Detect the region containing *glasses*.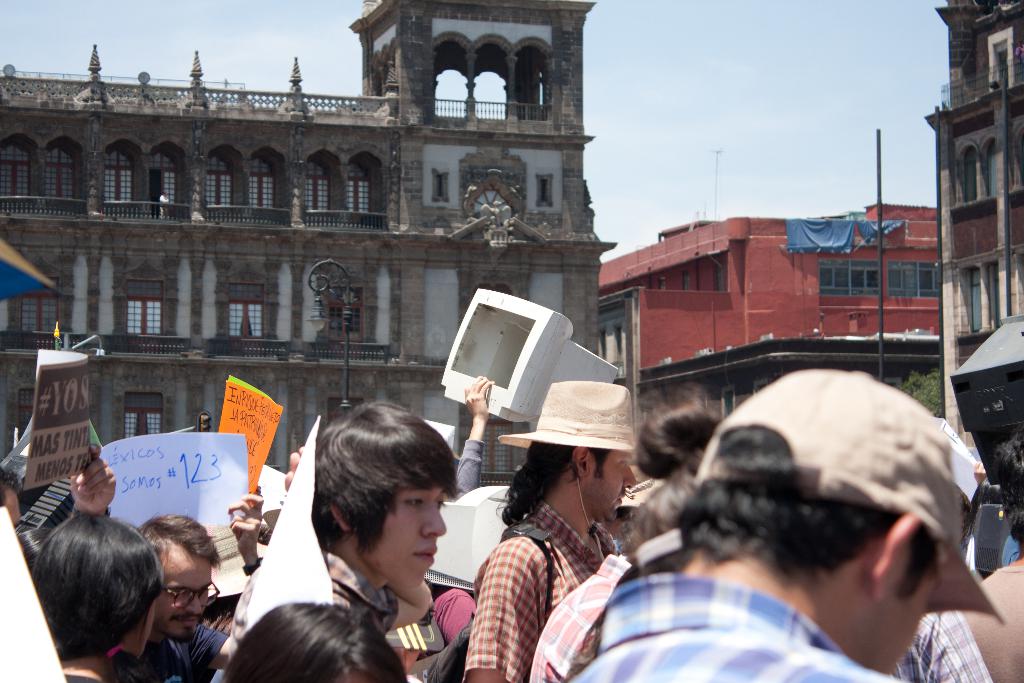
crop(163, 582, 218, 609).
